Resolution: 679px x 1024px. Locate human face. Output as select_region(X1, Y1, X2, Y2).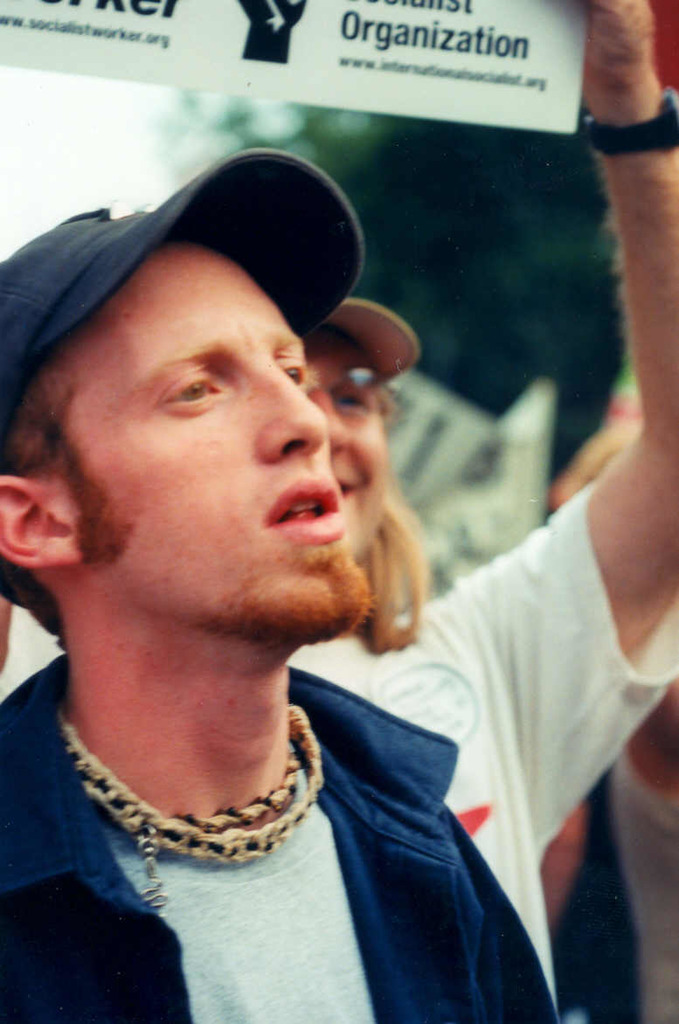
select_region(290, 329, 392, 542).
